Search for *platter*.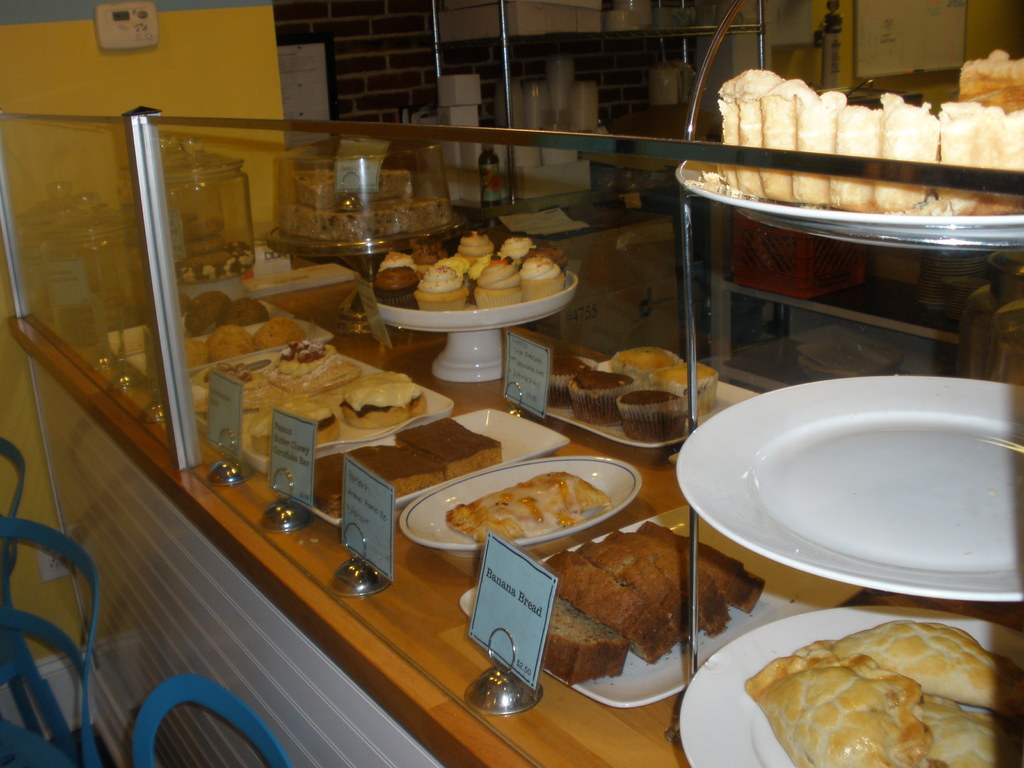
Found at <box>401,458,637,554</box>.
